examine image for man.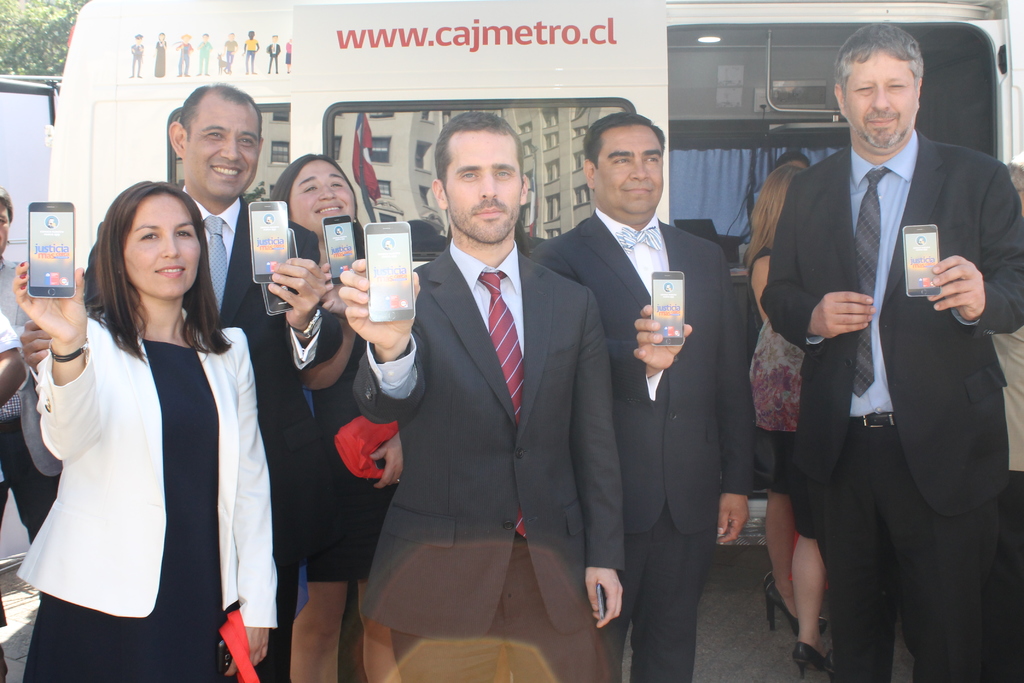
Examination result: 220,31,237,75.
